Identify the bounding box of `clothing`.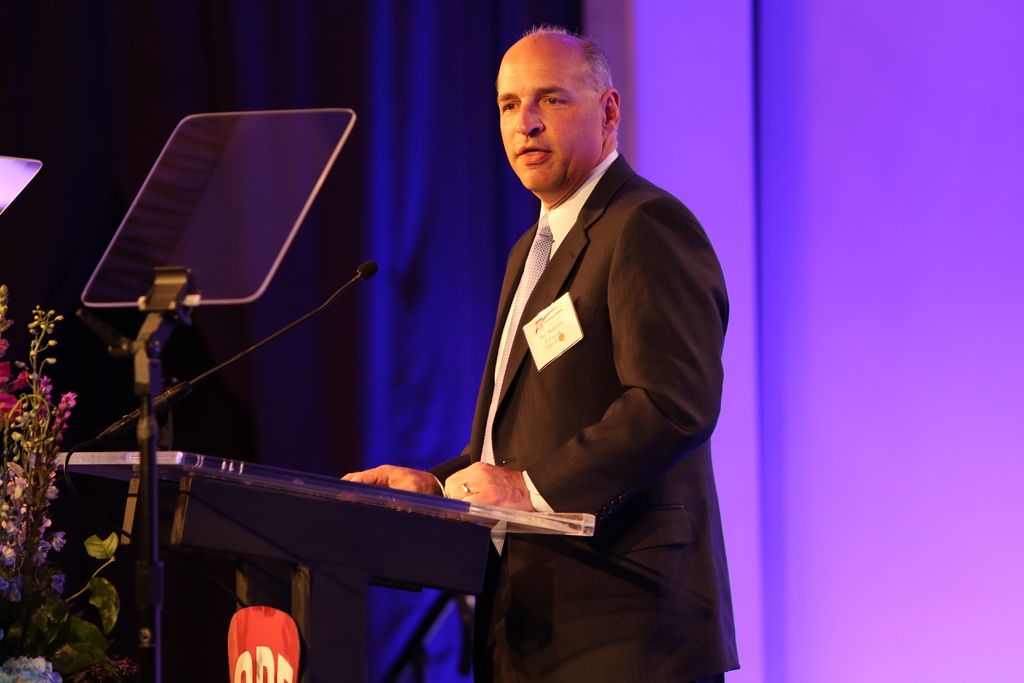
detection(421, 140, 743, 680).
